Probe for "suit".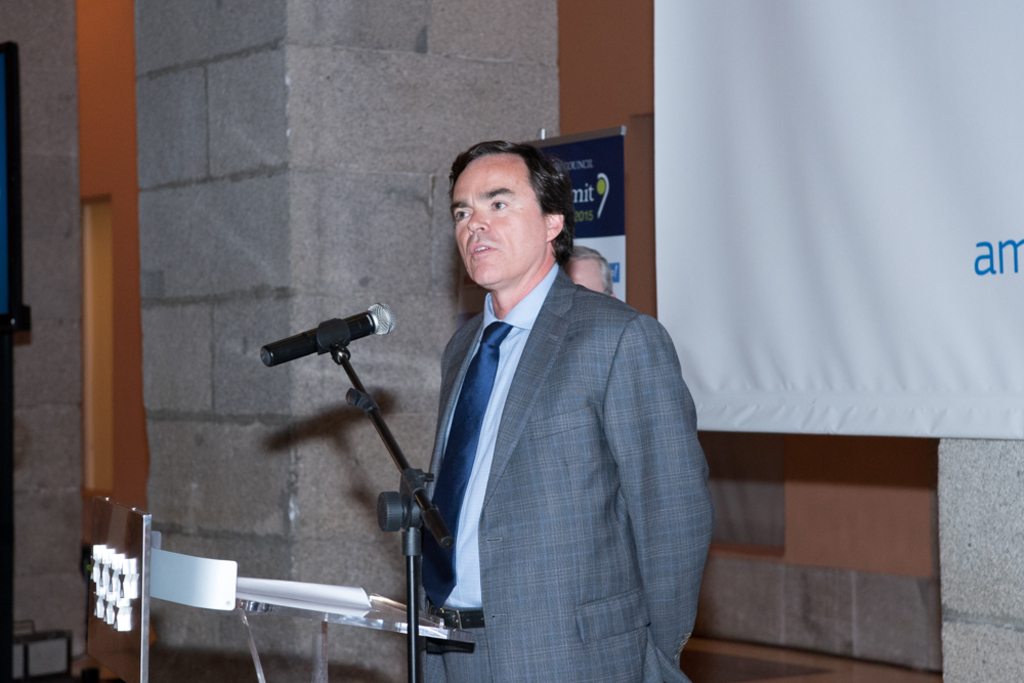
Probe result: Rect(423, 256, 745, 672).
